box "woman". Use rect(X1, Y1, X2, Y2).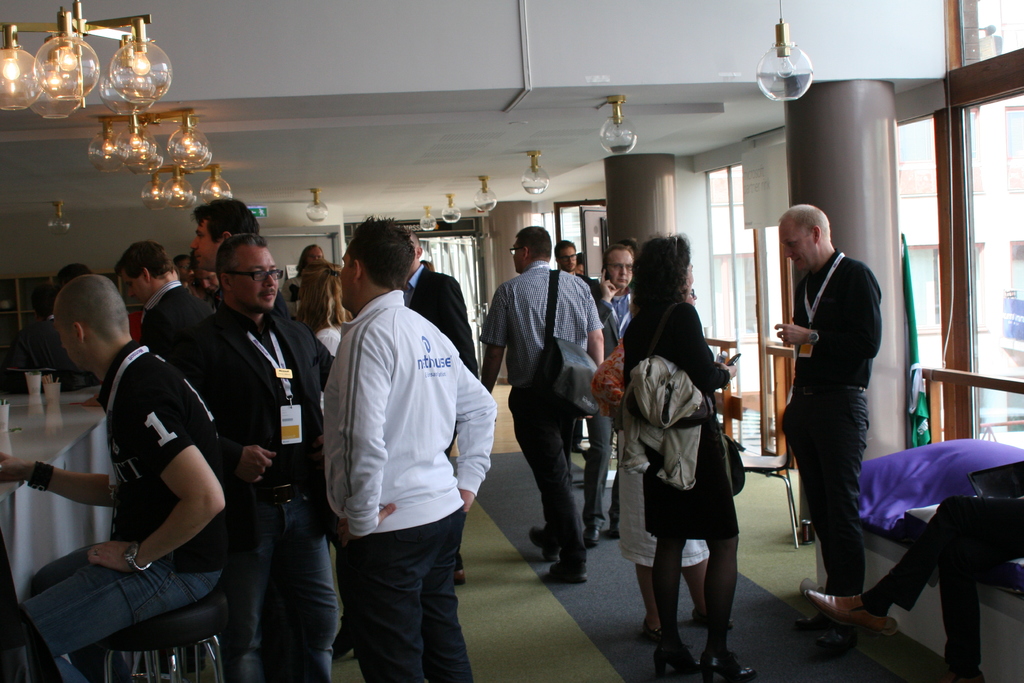
rect(615, 286, 734, 646).
